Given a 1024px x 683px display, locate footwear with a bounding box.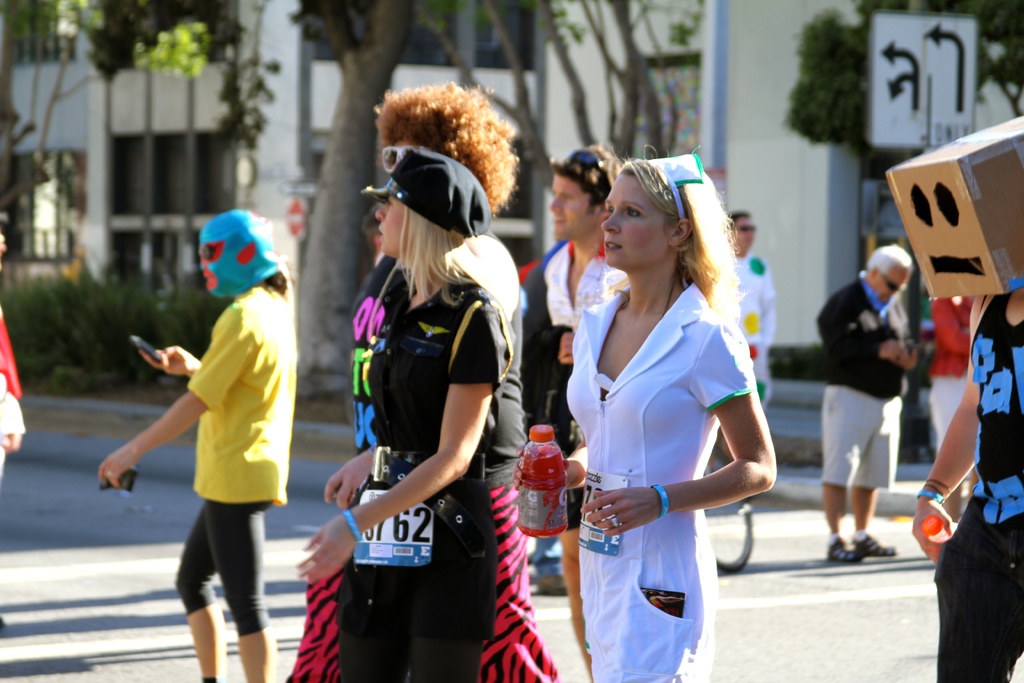
Located: BBox(853, 539, 900, 559).
